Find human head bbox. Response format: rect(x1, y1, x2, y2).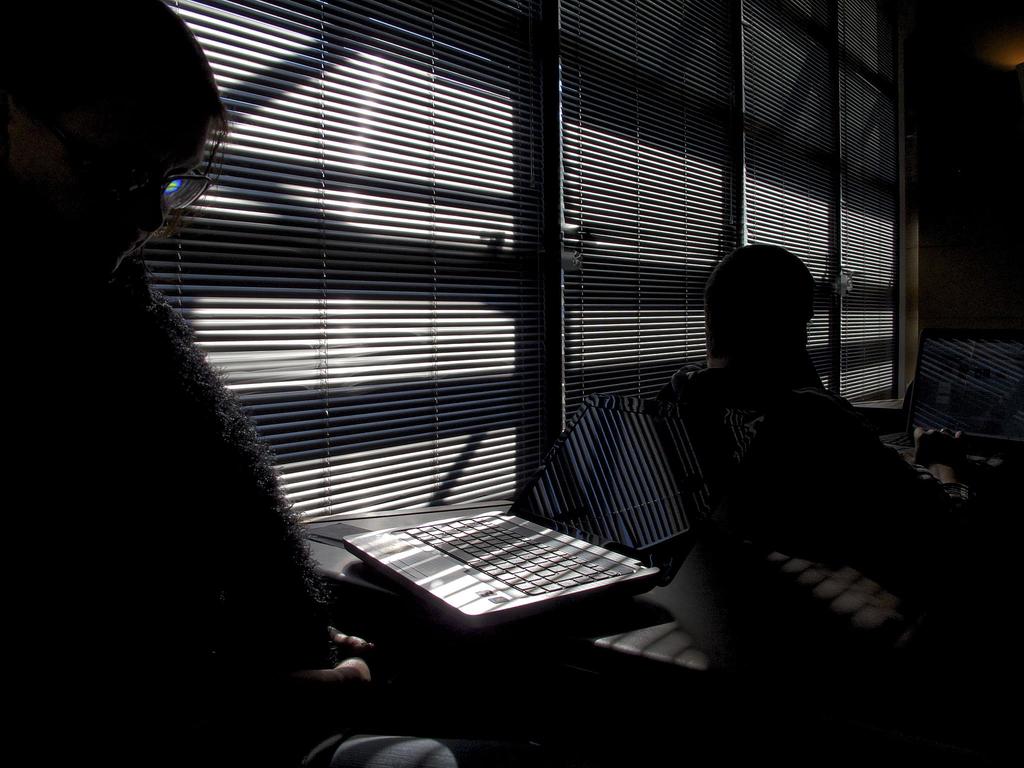
rect(0, 0, 226, 278).
